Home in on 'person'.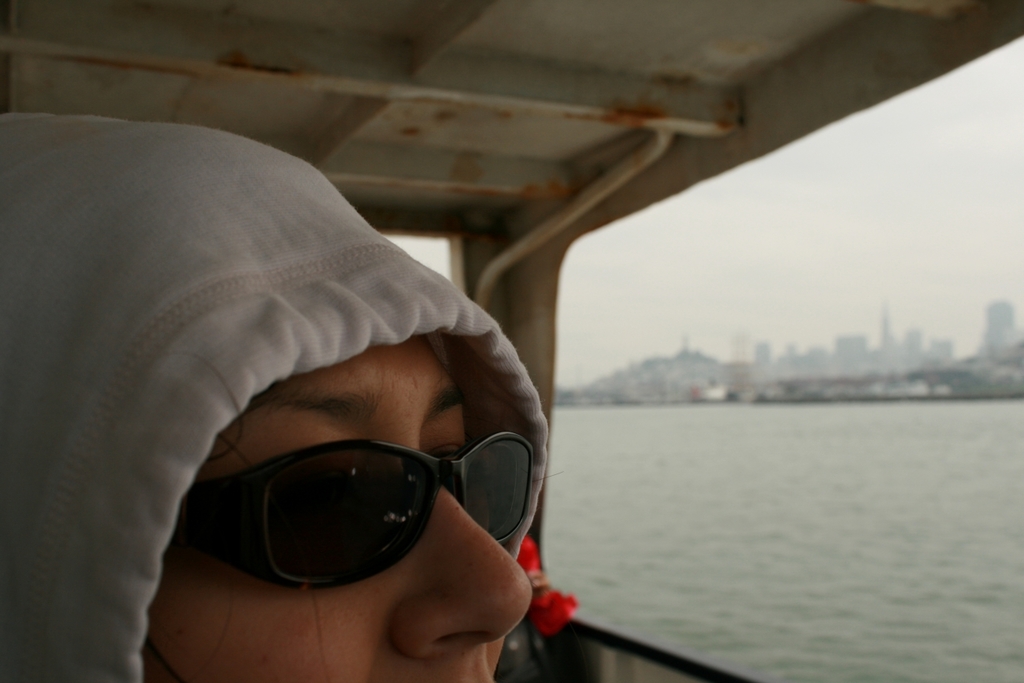
Homed in at pyautogui.locateOnScreen(28, 98, 599, 682).
